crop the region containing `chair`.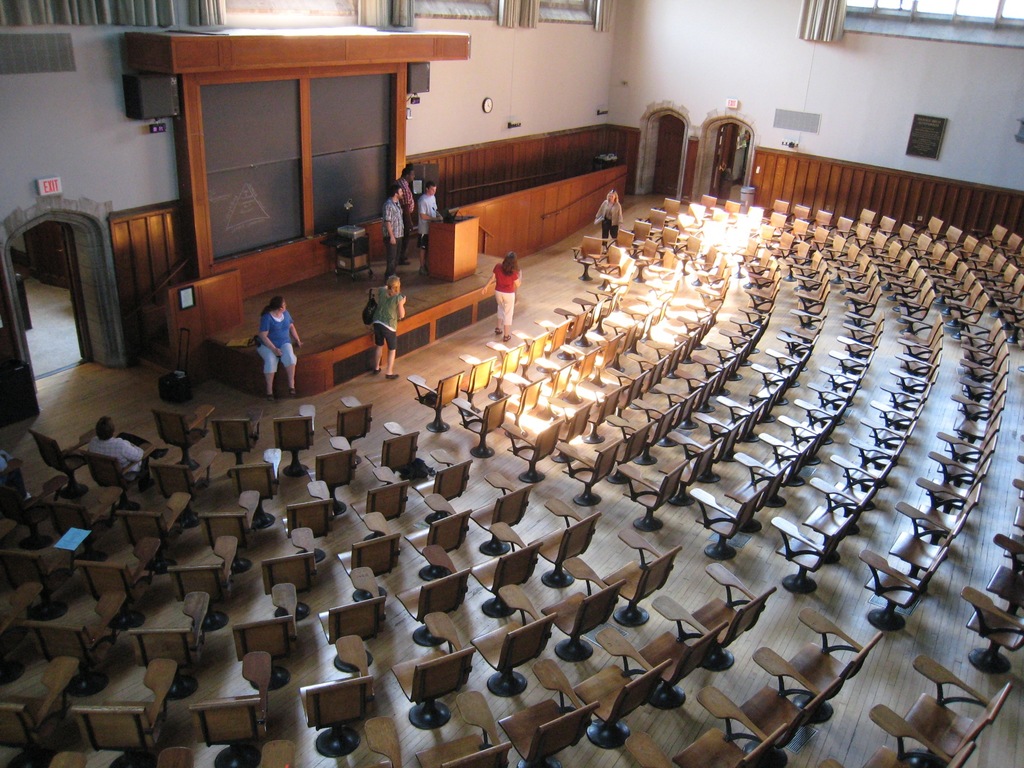
Crop region: box(691, 355, 737, 415).
